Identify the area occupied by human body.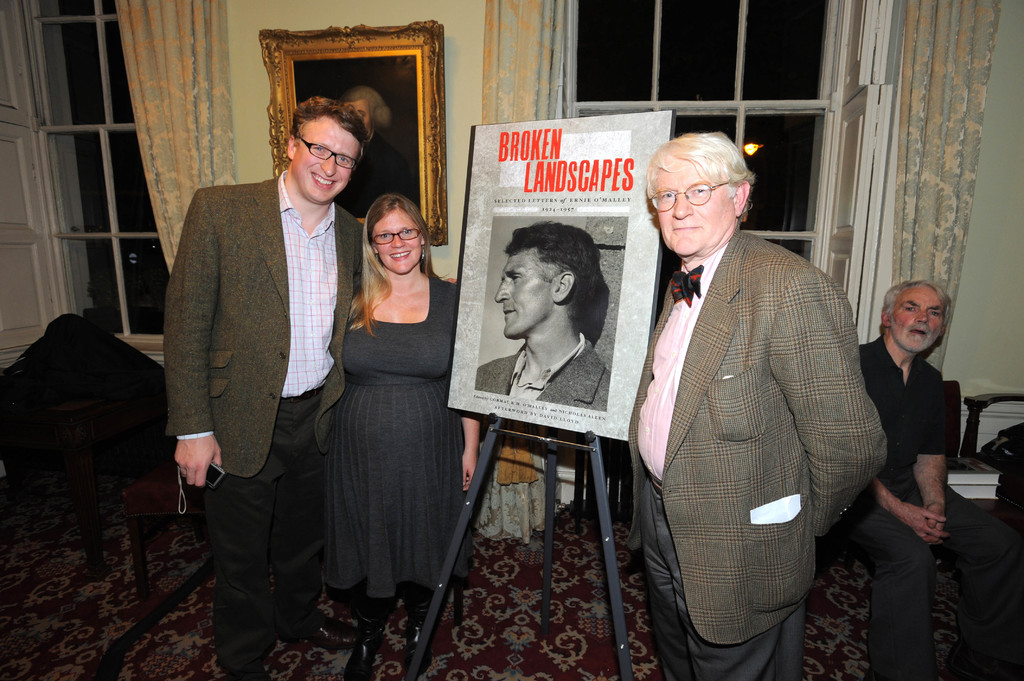
Area: detection(473, 333, 612, 410).
